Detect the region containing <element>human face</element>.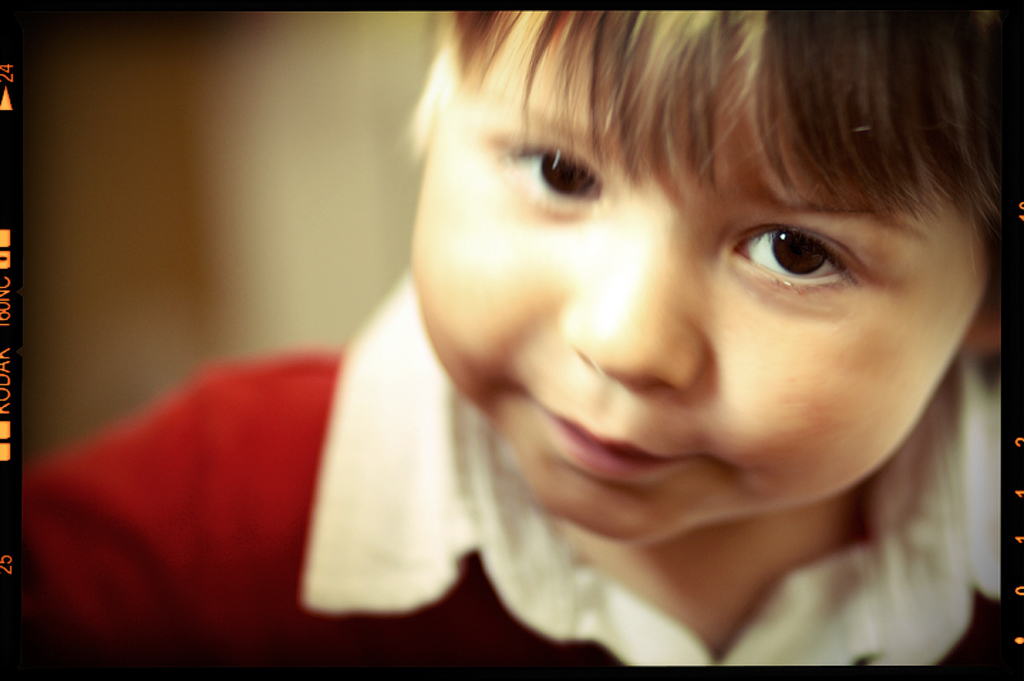
bbox=(408, 28, 984, 543).
